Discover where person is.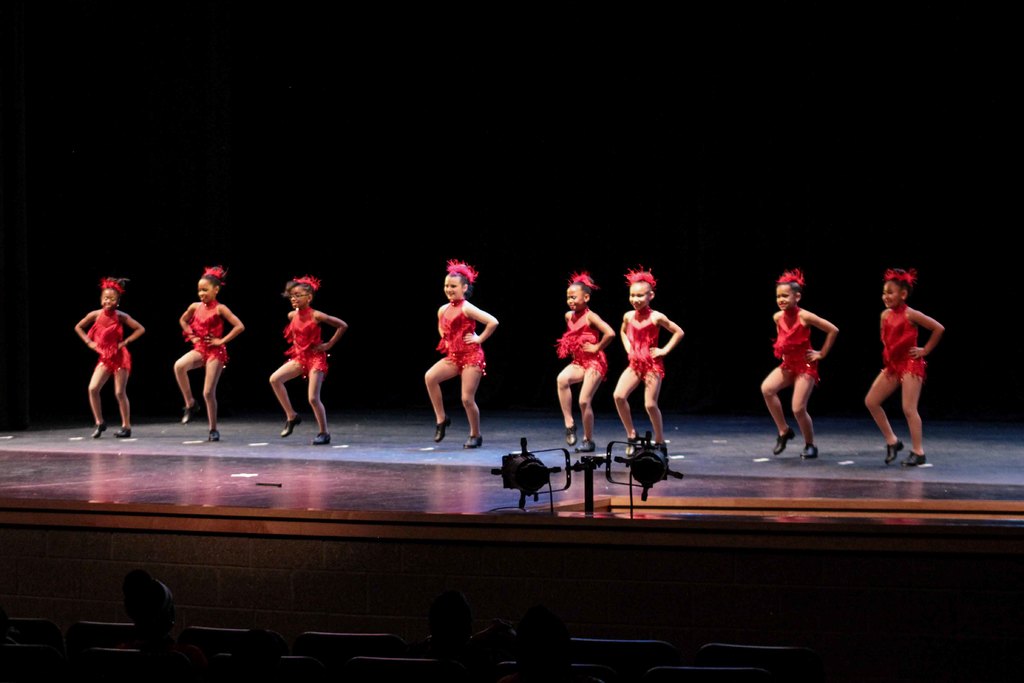
Discovered at BBox(614, 262, 684, 456).
